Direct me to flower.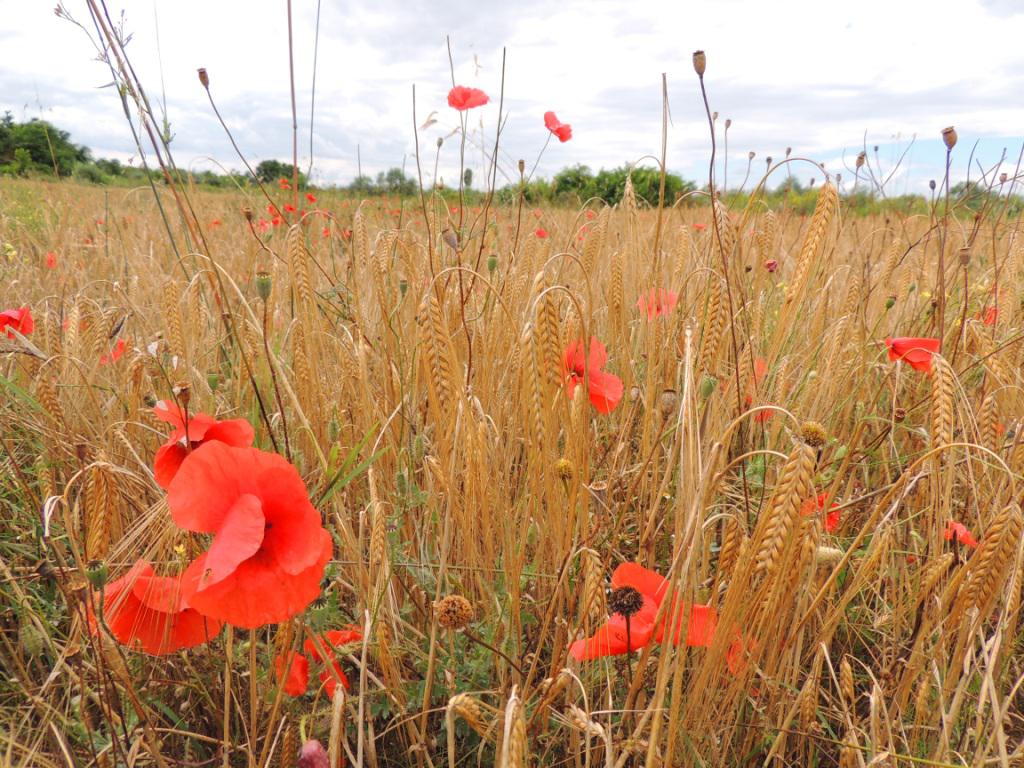
Direction: {"x1": 551, "y1": 556, "x2": 754, "y2": 696}.
